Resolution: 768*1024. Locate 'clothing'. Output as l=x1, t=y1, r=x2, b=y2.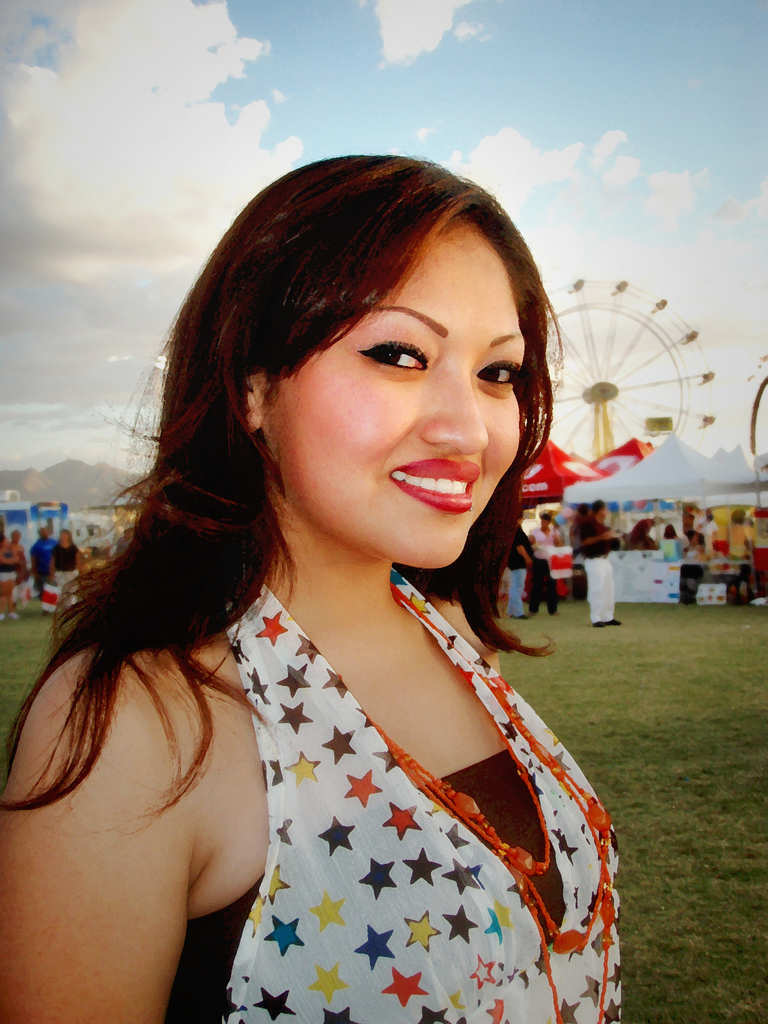
l=503, t=522, r=532, b=572.
